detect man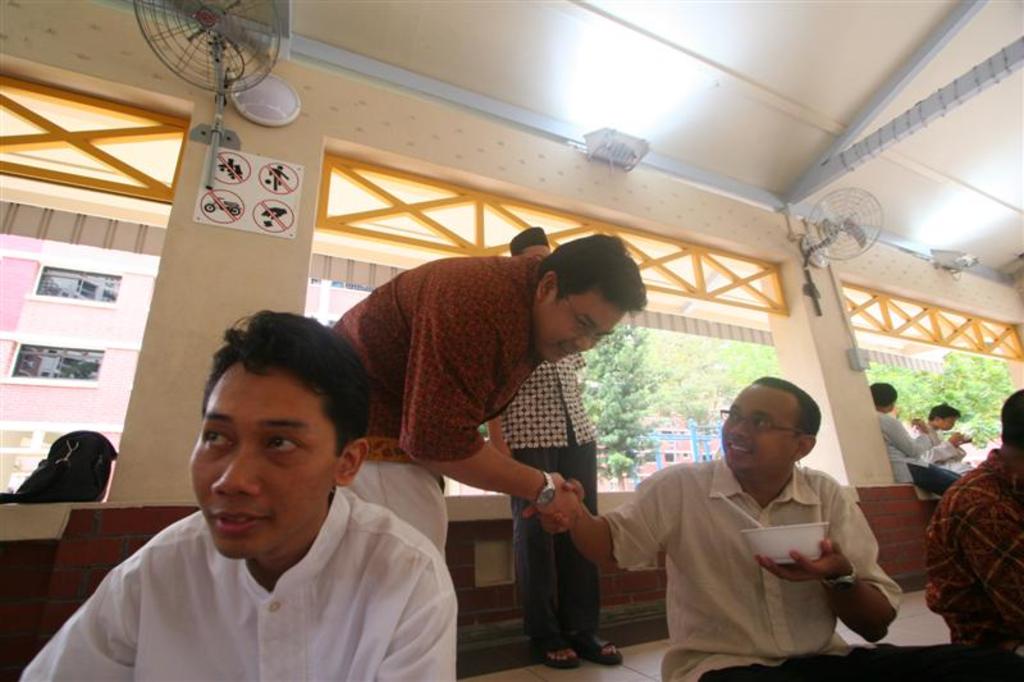
525, 376, 1023, 681
